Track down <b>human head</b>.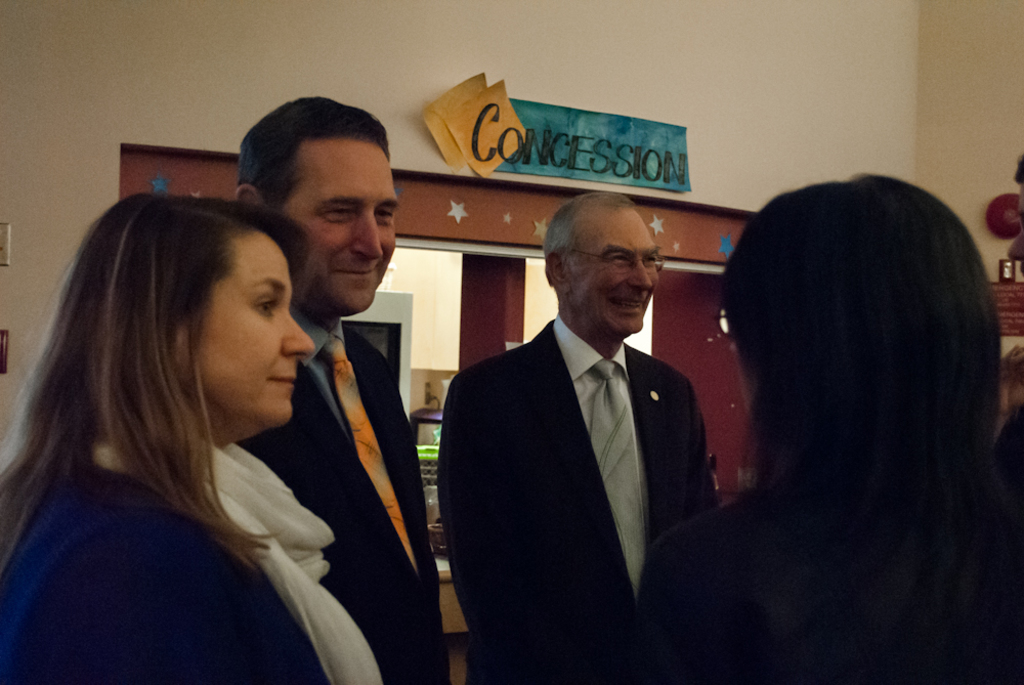
Tracked to <region>716, 174, 1001, 447</region>.
